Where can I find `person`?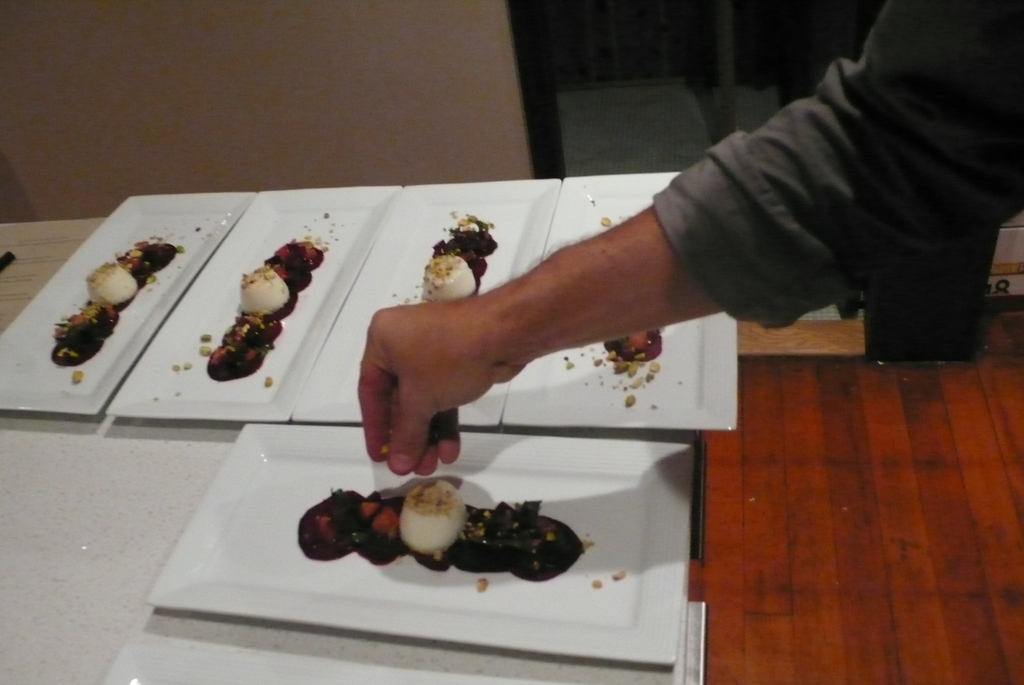
You can find it at pyautogui.locateOnScreen(355, 0, 1023, 478).
